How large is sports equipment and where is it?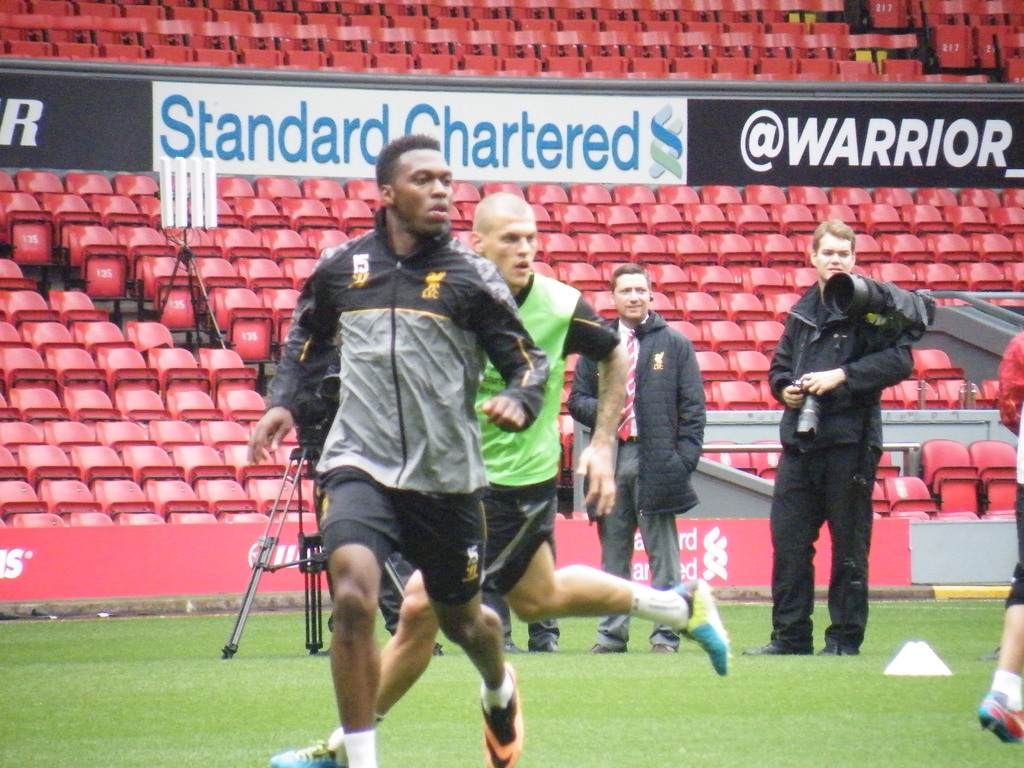
Bounding box: x1=674, y1=577, x2=728, y2=674.
